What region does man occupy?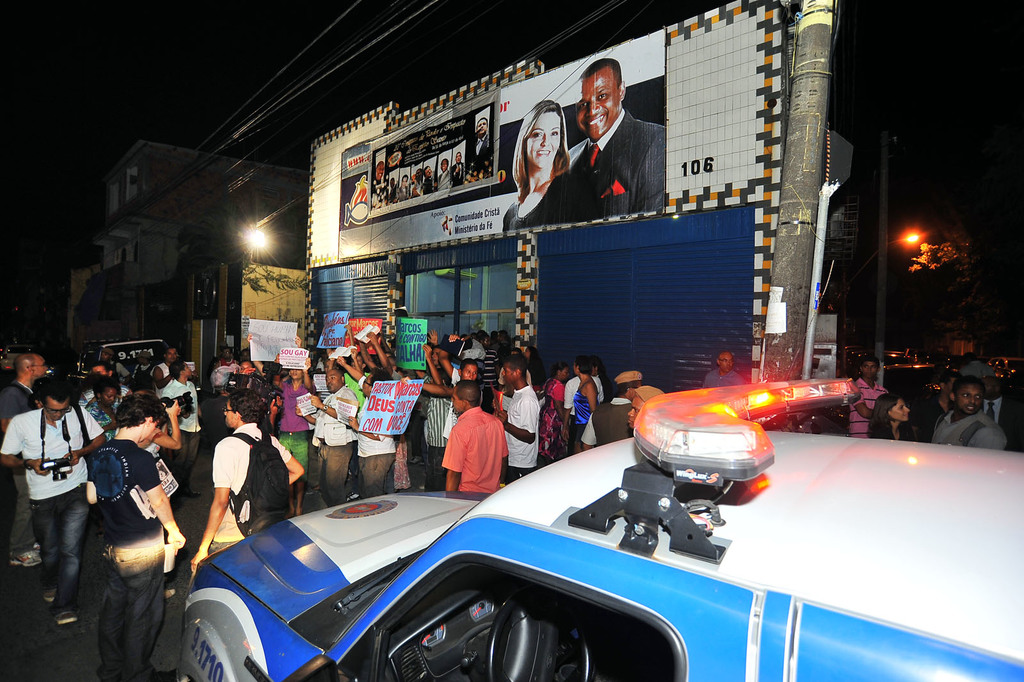
194:389:304:573.
